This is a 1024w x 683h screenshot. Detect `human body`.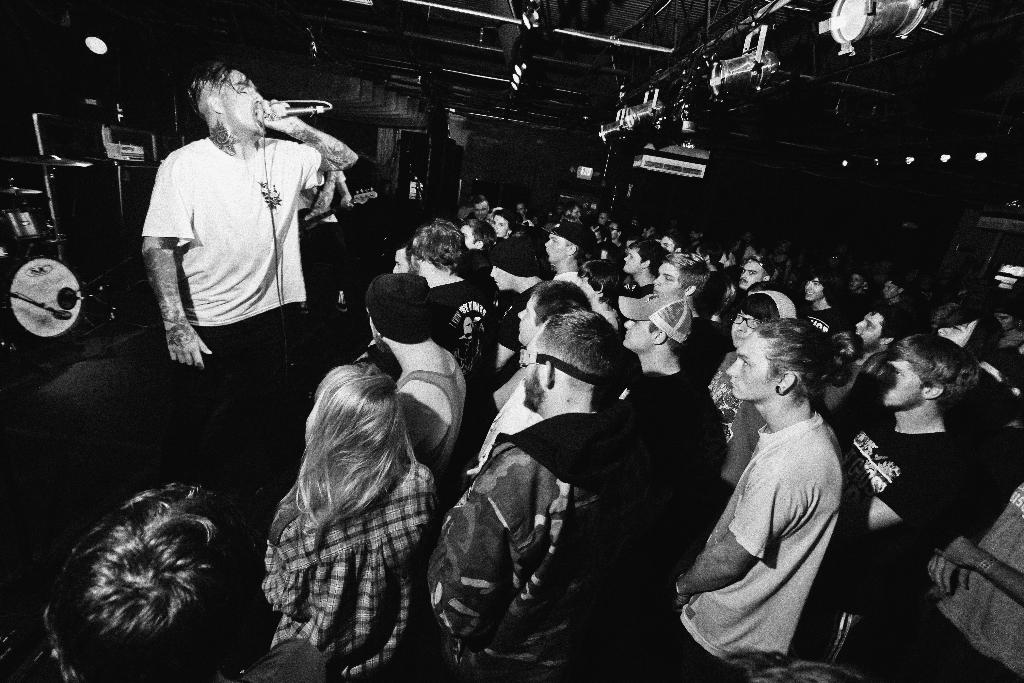
select_region(428, 313, 653, 682).
